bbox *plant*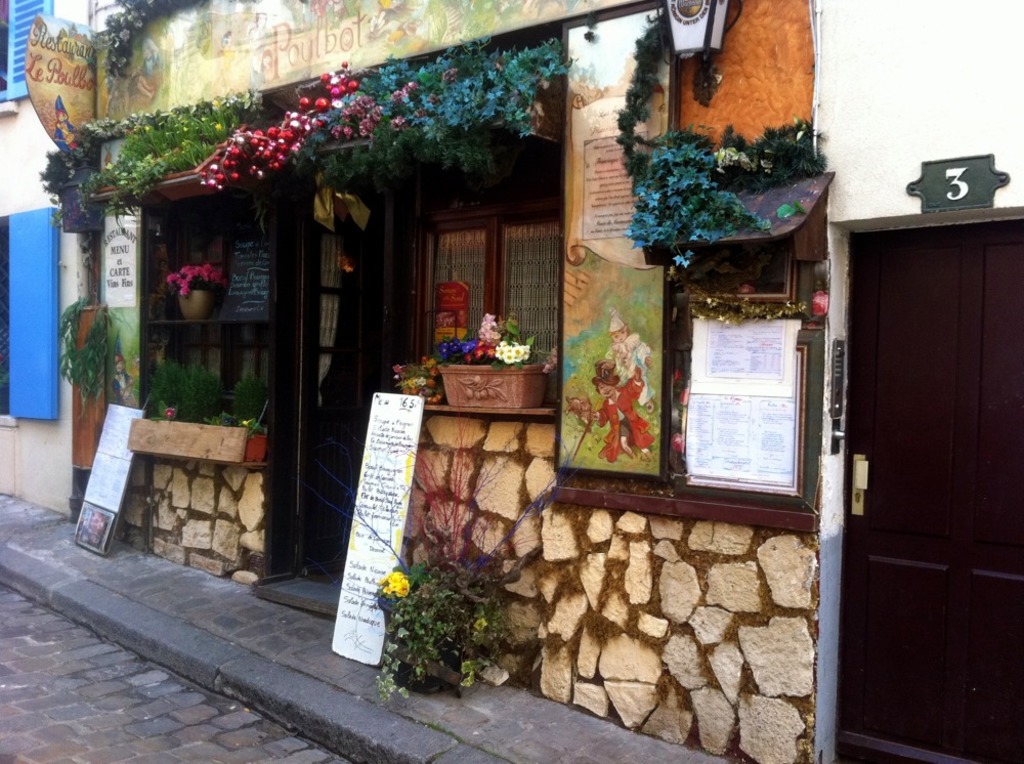
359,546,550,694
